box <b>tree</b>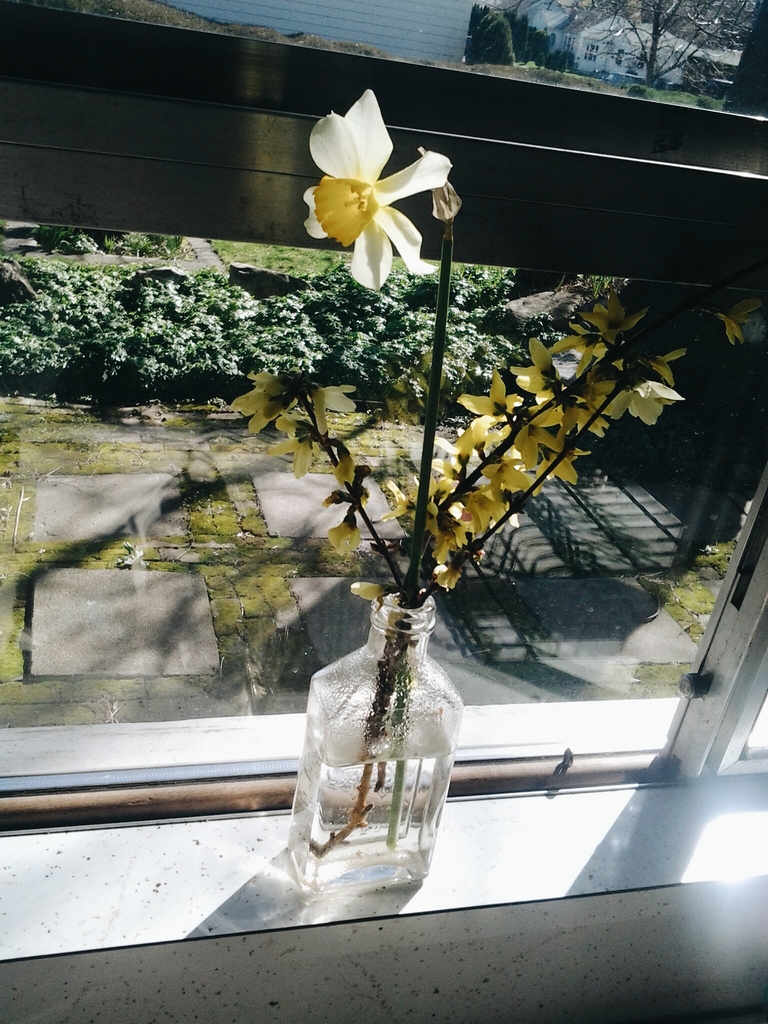
rect(548, 0, 765, 86)
